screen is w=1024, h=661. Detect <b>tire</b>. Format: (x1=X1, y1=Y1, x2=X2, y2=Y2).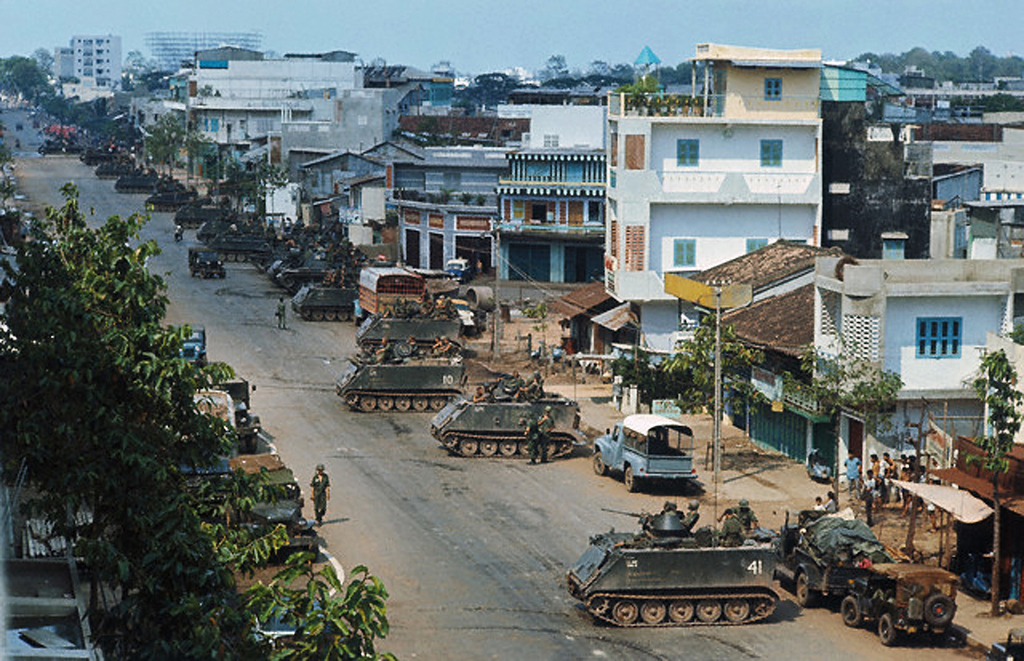
(x1=794, y1=573, x2=820, y2=609).
